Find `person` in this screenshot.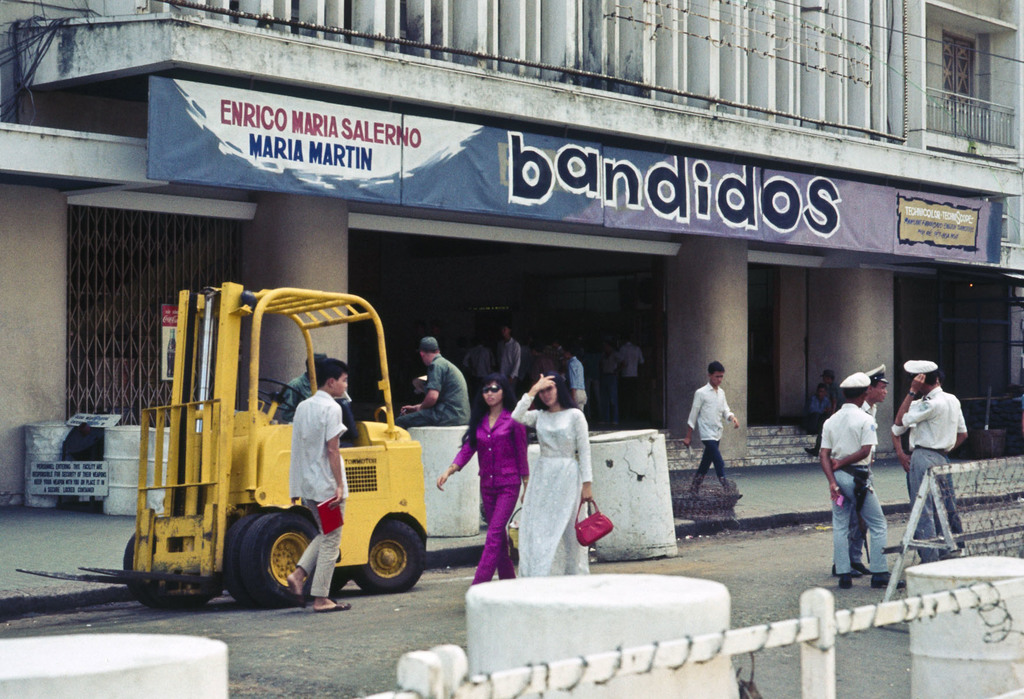
The bounding box for `person` is pyautogui.locateOnScreen(564, 344, 588, 410).
